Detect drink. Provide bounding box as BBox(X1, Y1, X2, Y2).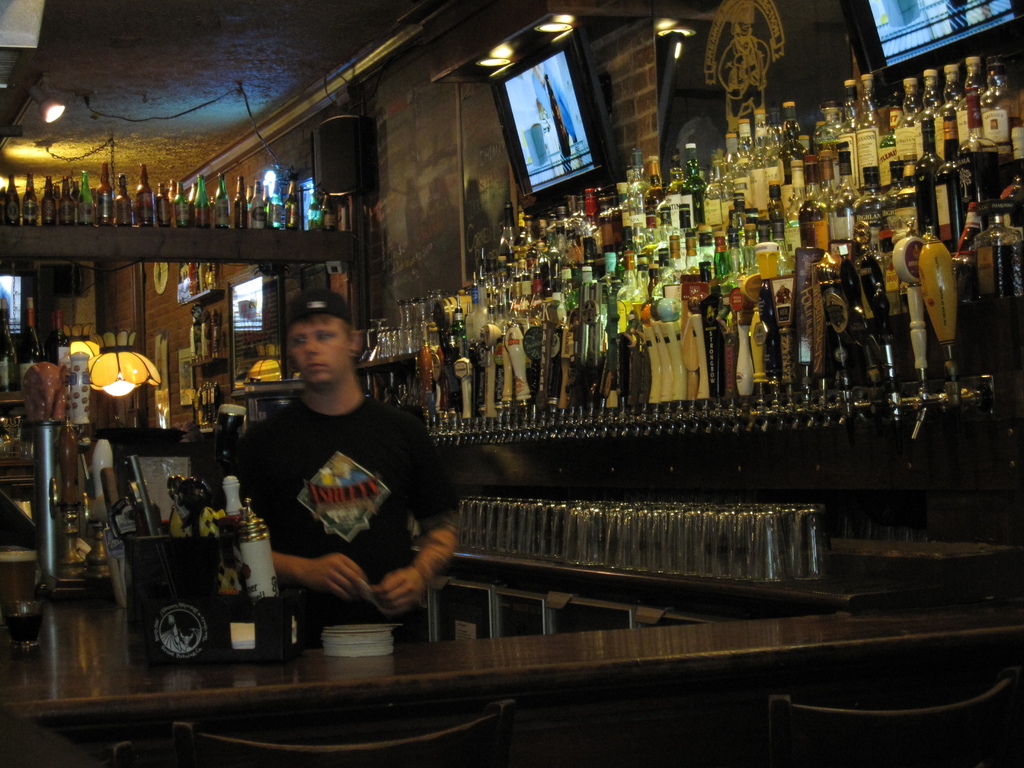
BBox(807, 100, 851, 205).
